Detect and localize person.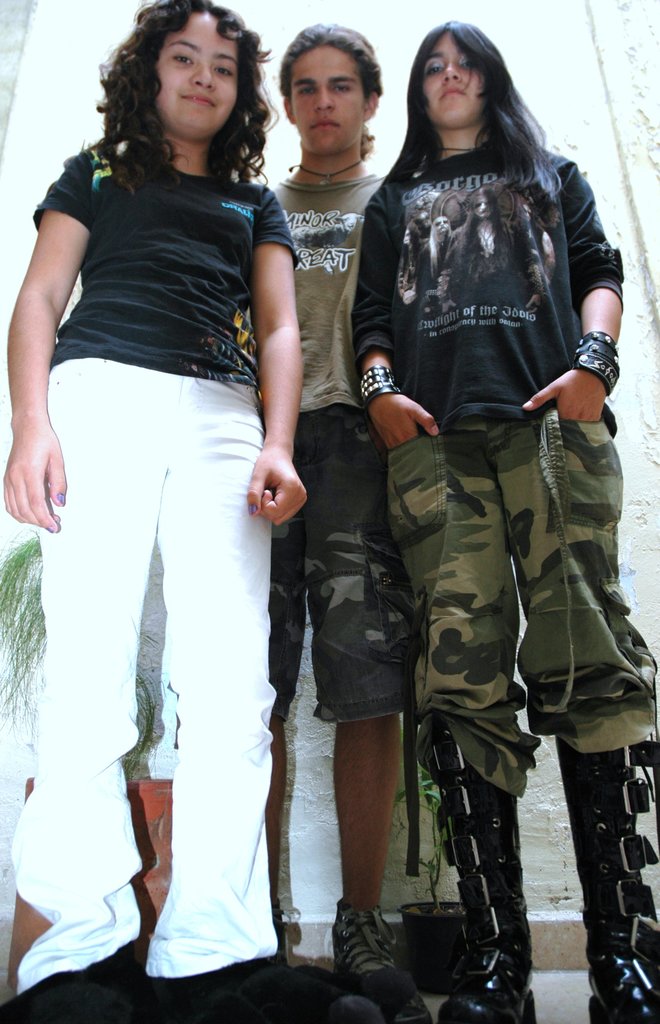
Localized at [10,0,340,1023].
